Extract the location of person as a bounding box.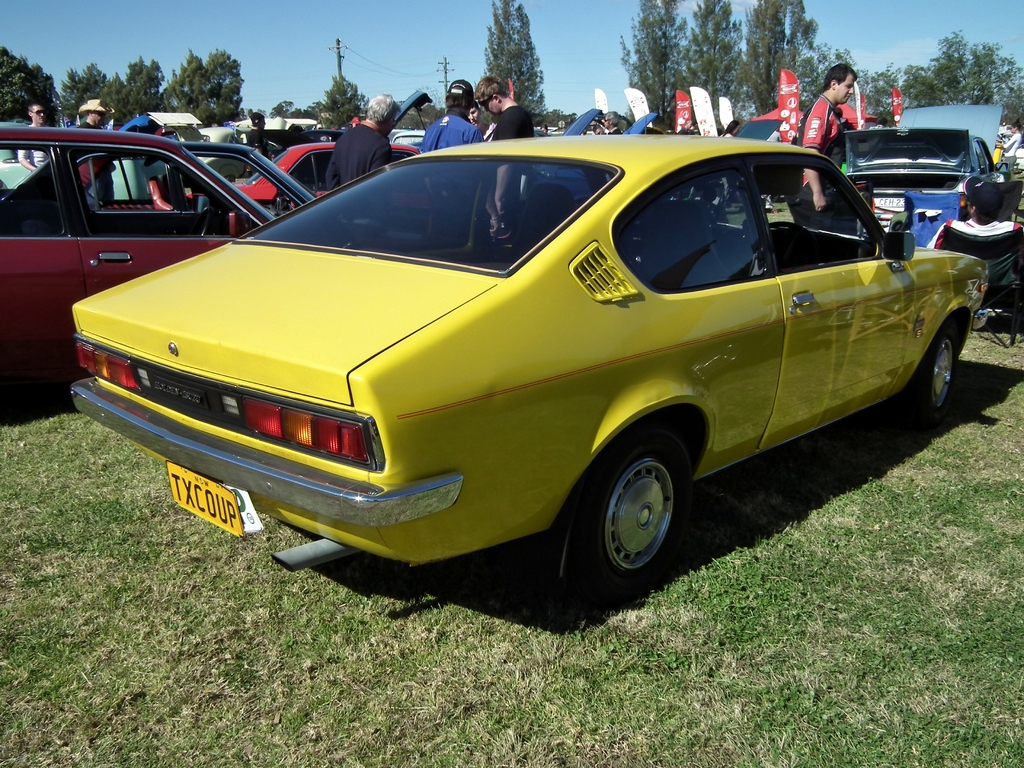
{"x1": 298, "y1": 105, "x2": 399, "y2": 170}.
